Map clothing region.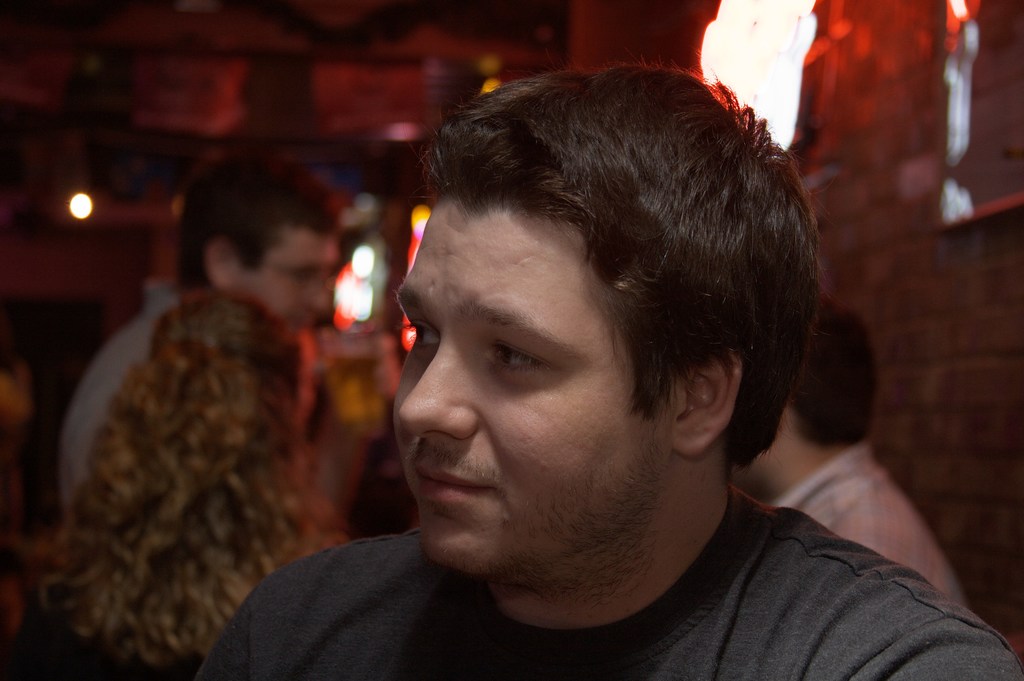
Mapped to 205/492/1022/680.
